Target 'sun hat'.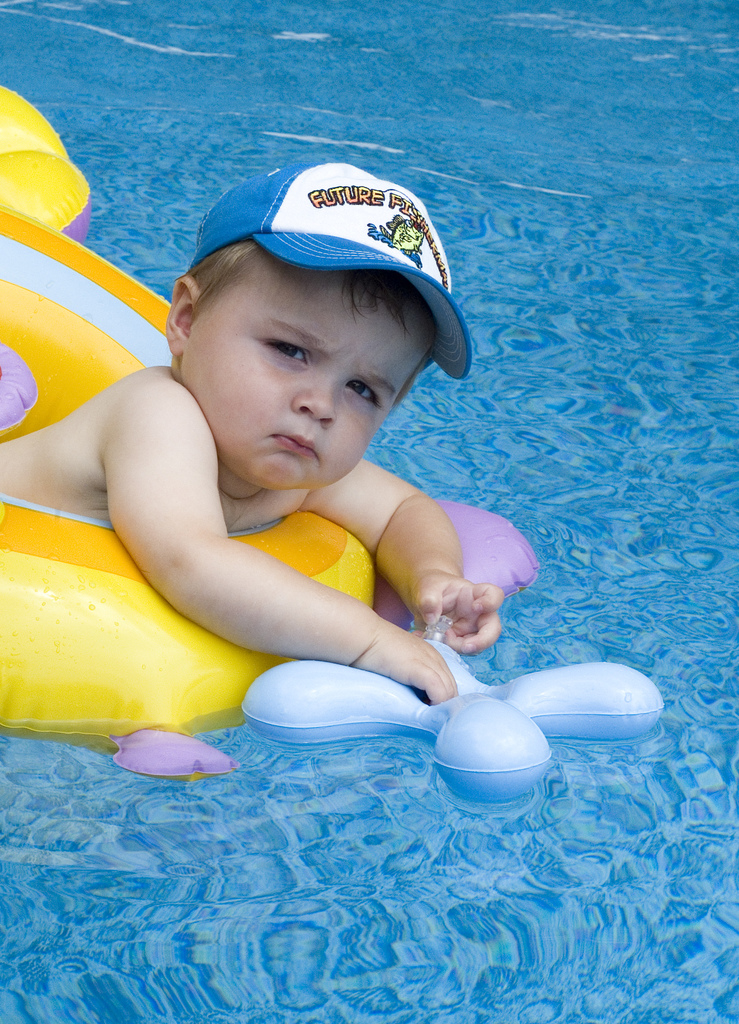
Target region: <box>195,148,475,383</box>.
